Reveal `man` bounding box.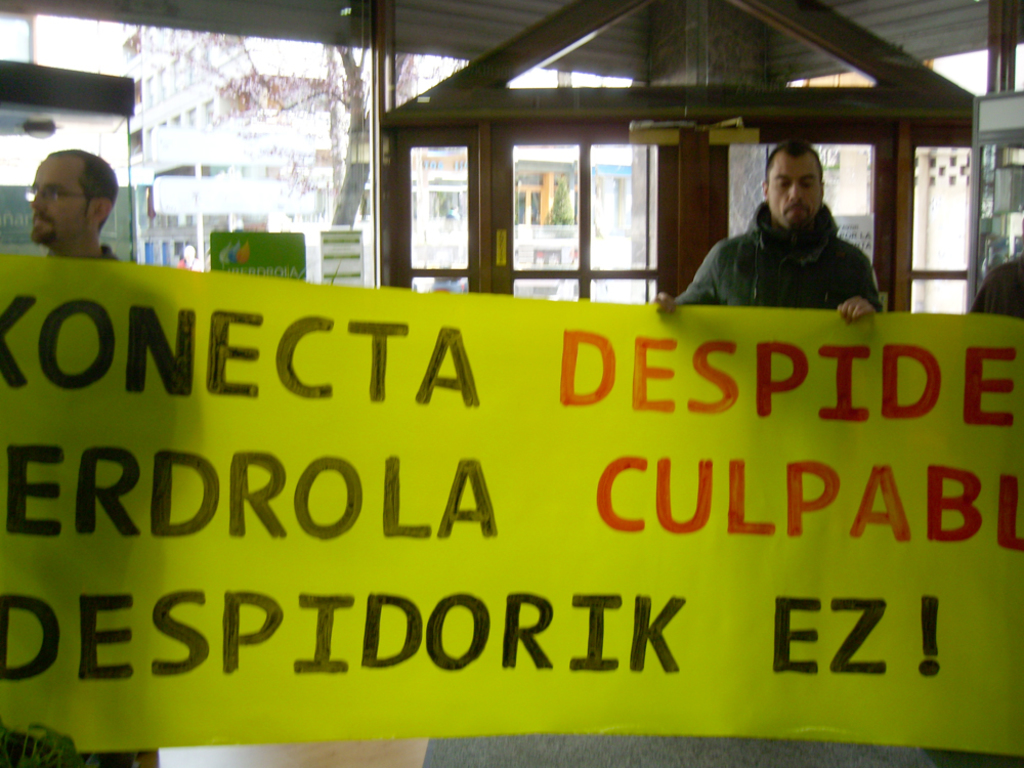
Revealed: 691 136 888 301.
